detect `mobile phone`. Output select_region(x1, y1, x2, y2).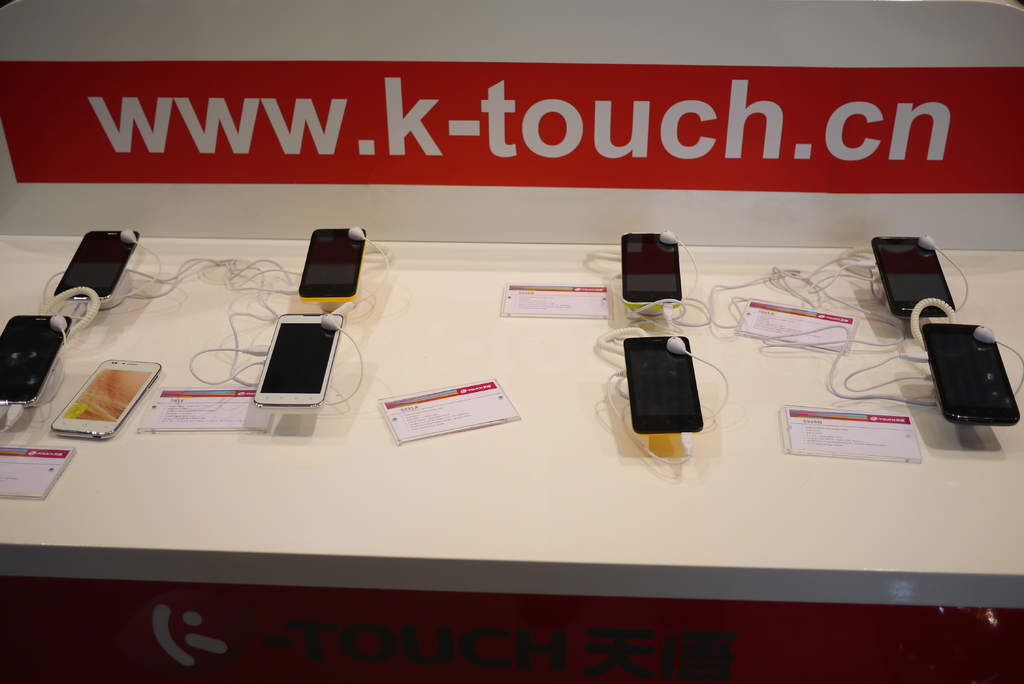
select_region(51, 229, 141, 300).
